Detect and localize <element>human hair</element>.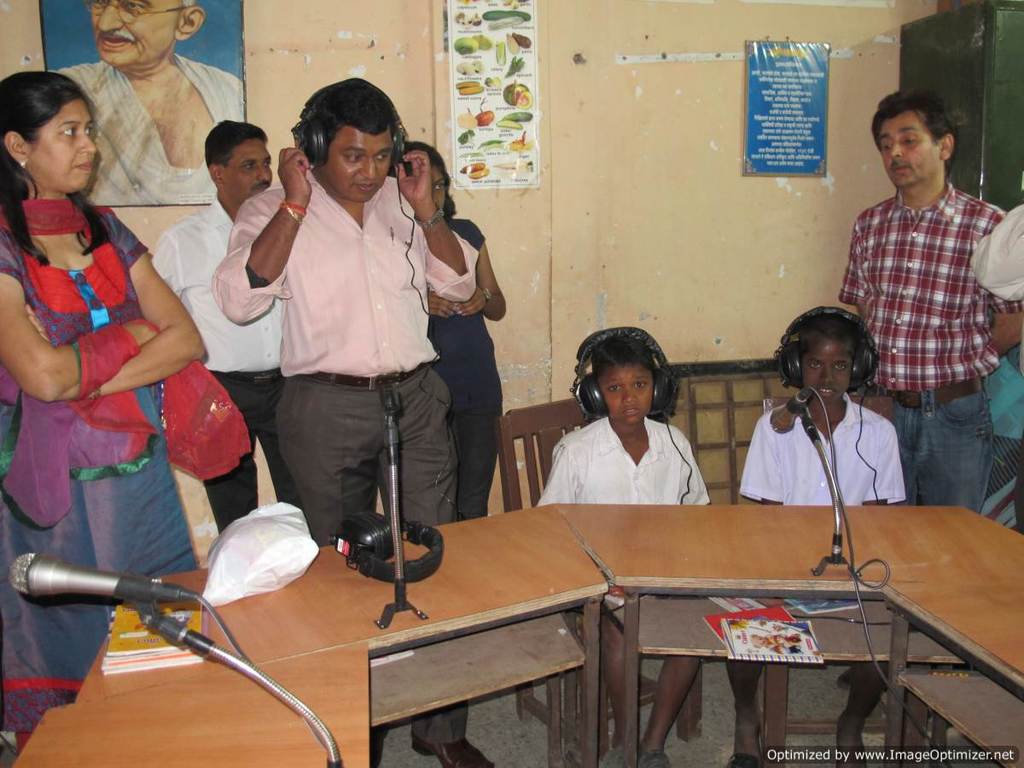
Localized at bbox=(296, 79, 399, 164).
